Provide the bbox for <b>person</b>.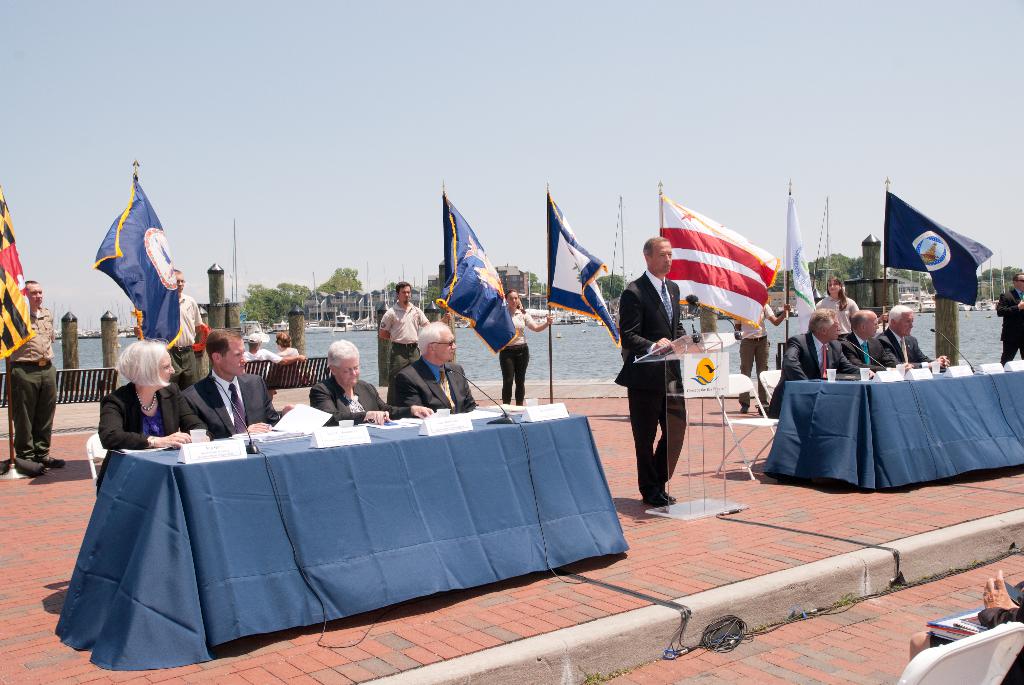
<box>388,319,481,412</box>.
